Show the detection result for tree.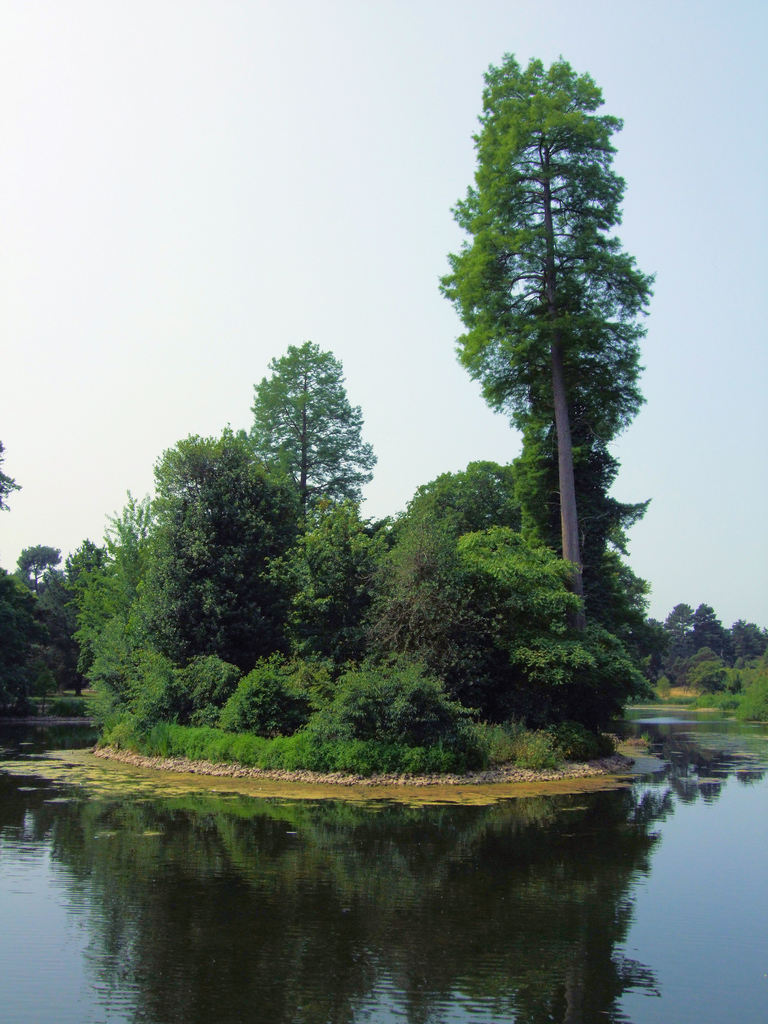
box=[0, 438, 16, 531].
